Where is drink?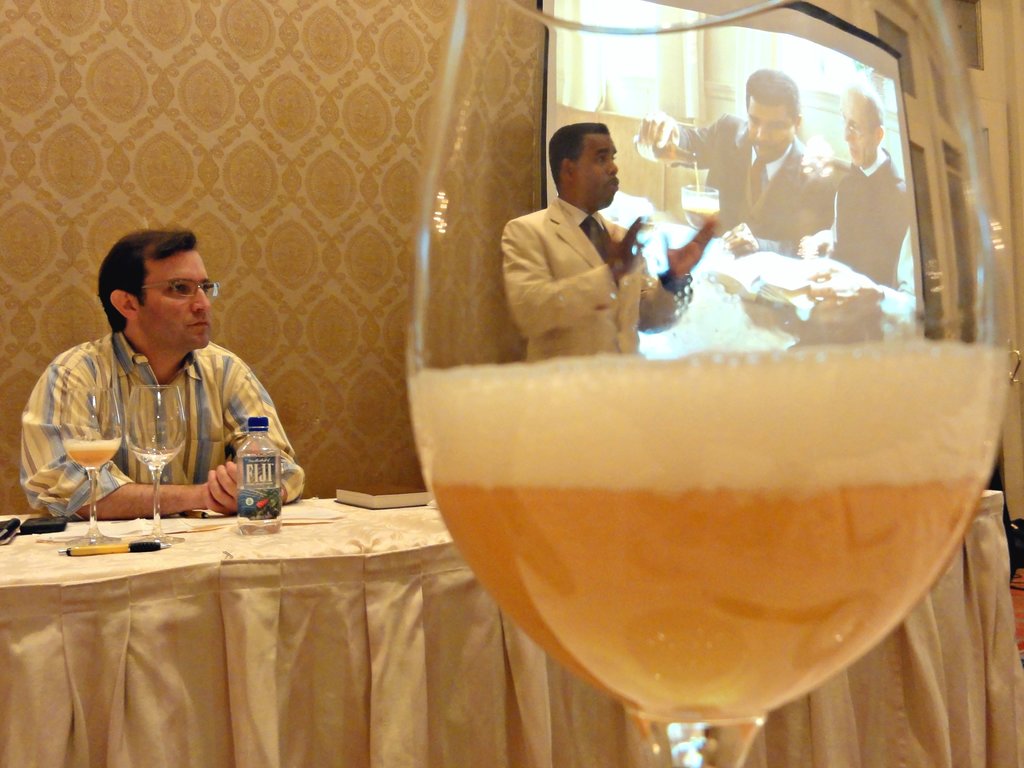
(442,250,961,756).
